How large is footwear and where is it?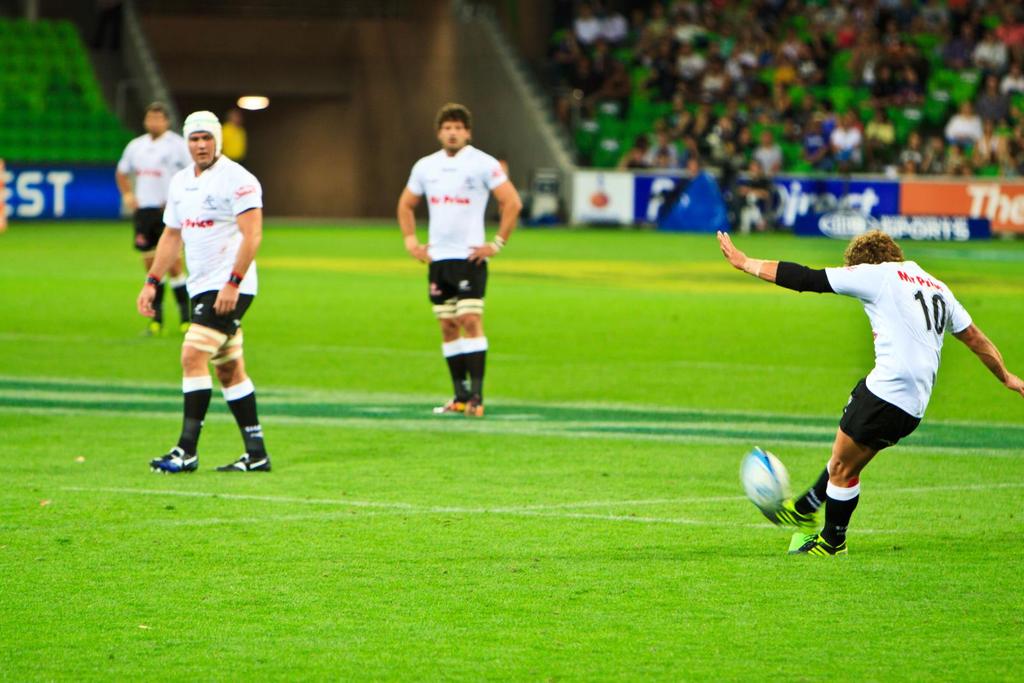
Bounding box: <box>143,323,166,334</box>.
